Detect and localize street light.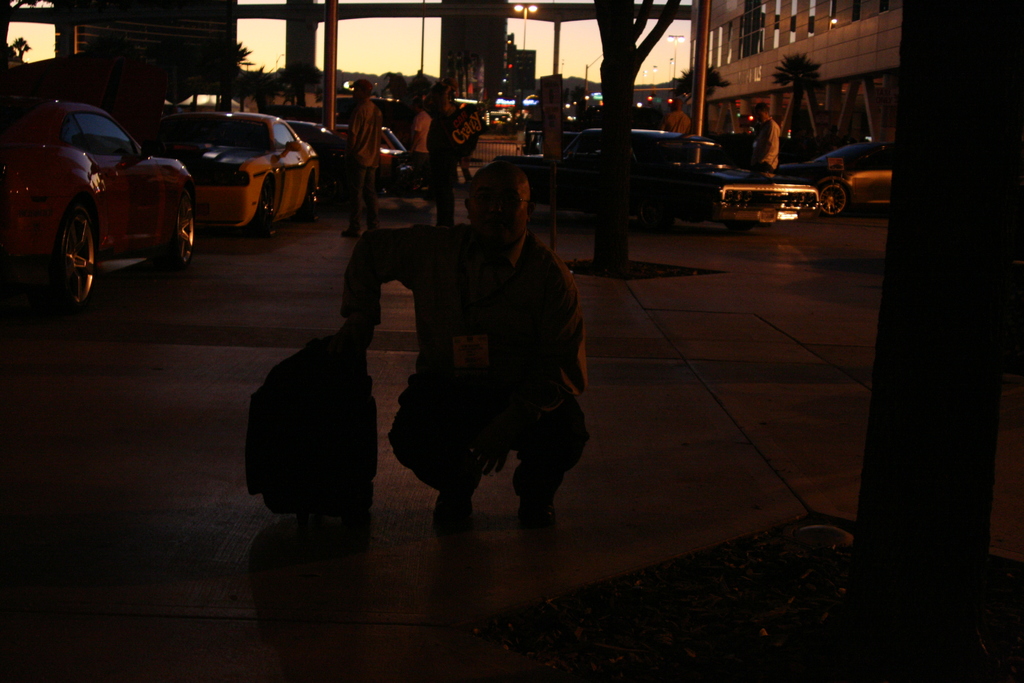
Localized at [left=664, top=32, right=686, bottom=83].
